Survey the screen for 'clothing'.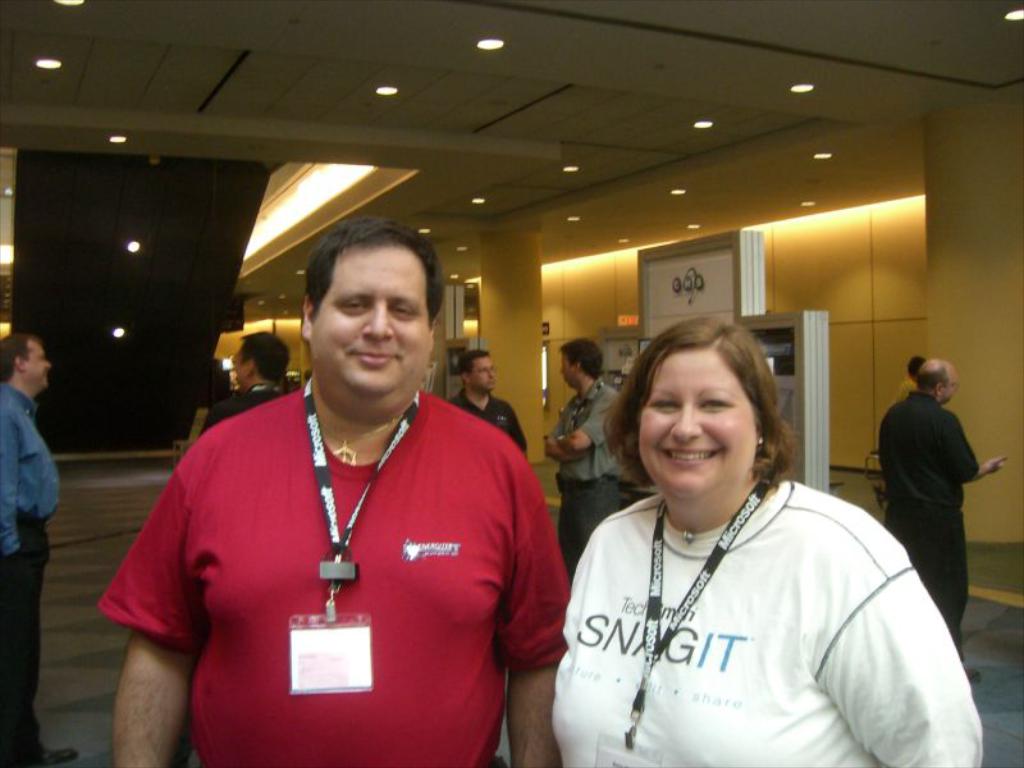
Survey found: {"left": 883, "top": 390, "right": 984, "bottom": 657}.
